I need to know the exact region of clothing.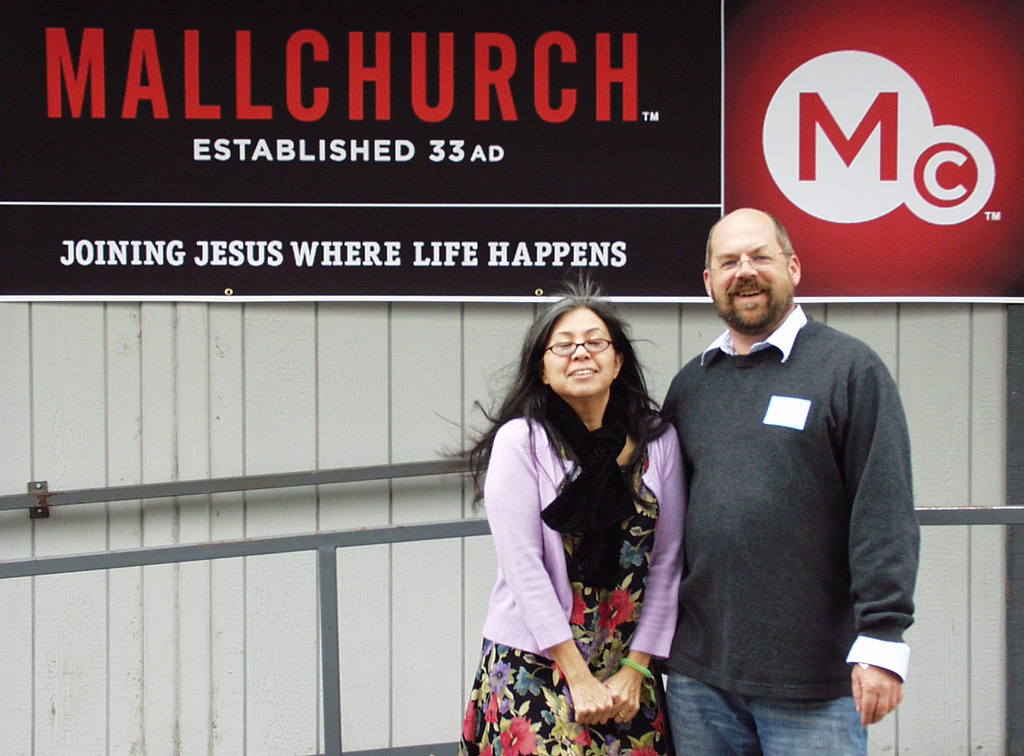
Region: [643, 293, 927, 741].
